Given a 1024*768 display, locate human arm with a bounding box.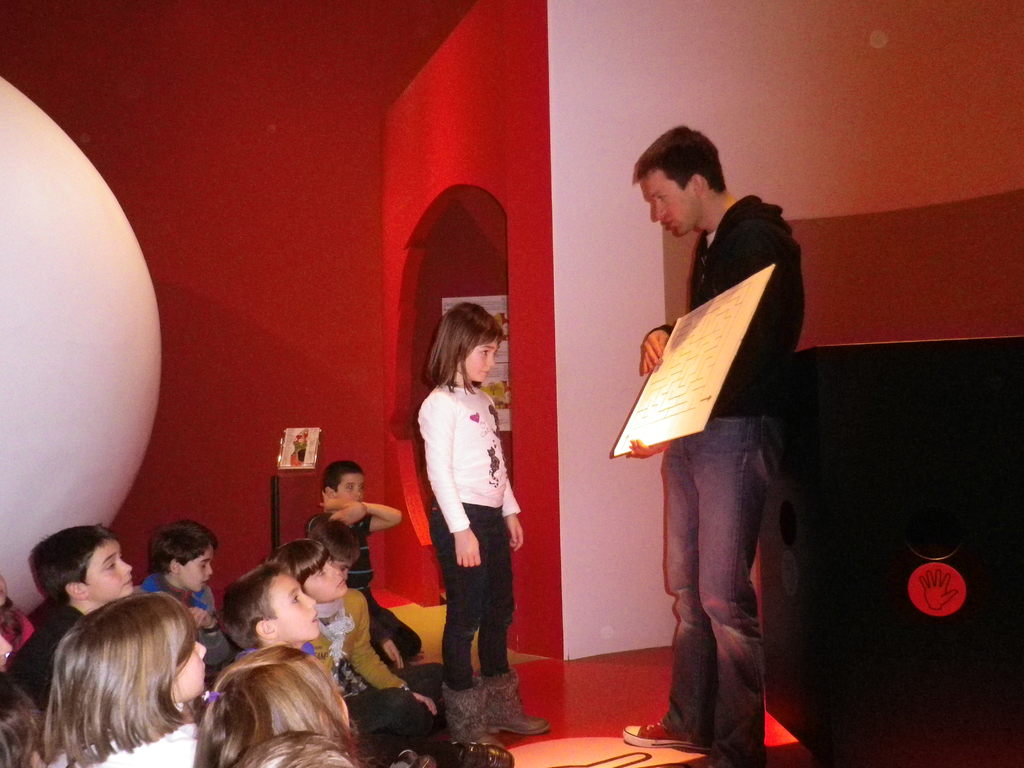
Located: x1=189, y1=605, x2=228, y2=661.
